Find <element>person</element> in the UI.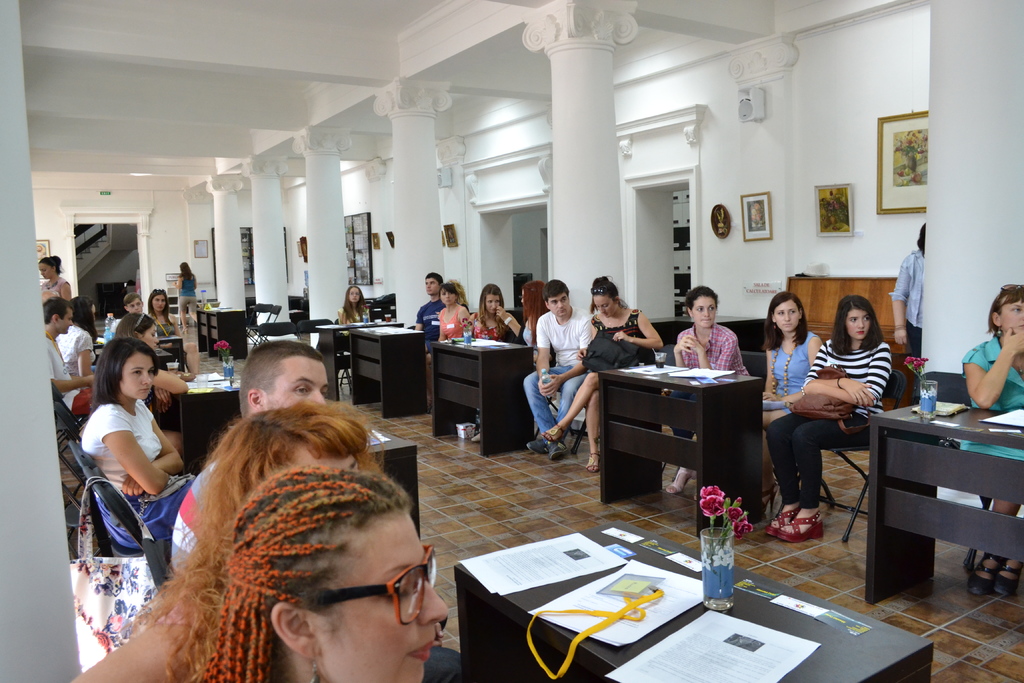
UI element at x1=415 y1=275 x2=447 y2=404.
